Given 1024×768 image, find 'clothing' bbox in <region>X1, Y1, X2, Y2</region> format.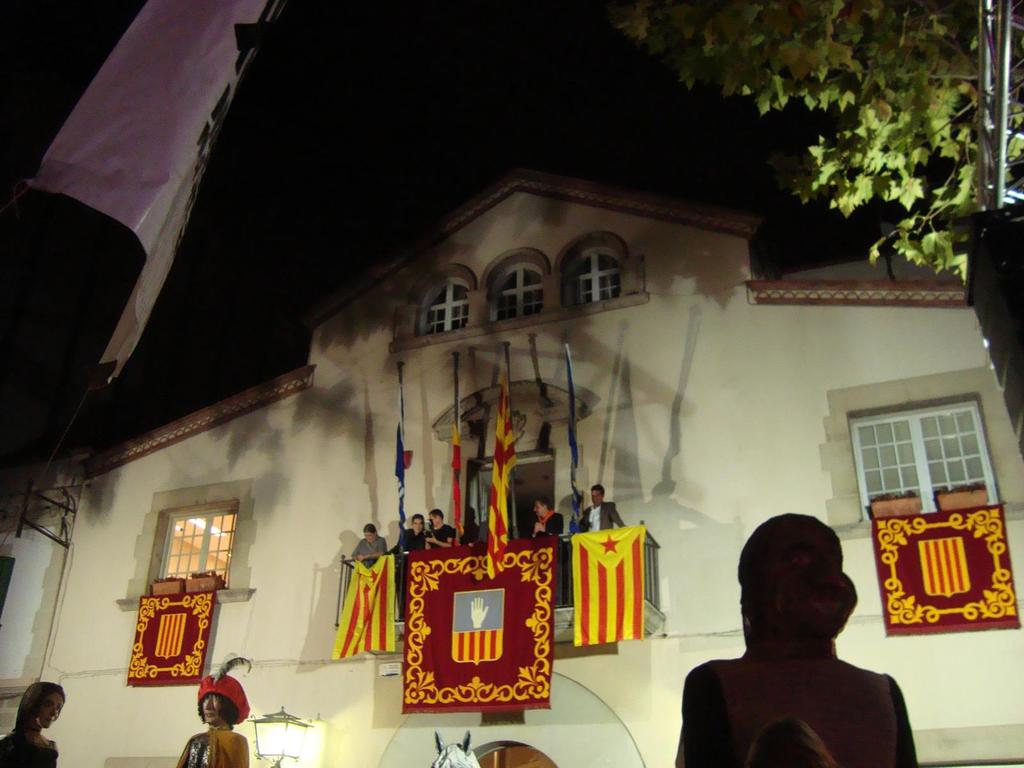
<region>404, 538, 434, 558</region>.
